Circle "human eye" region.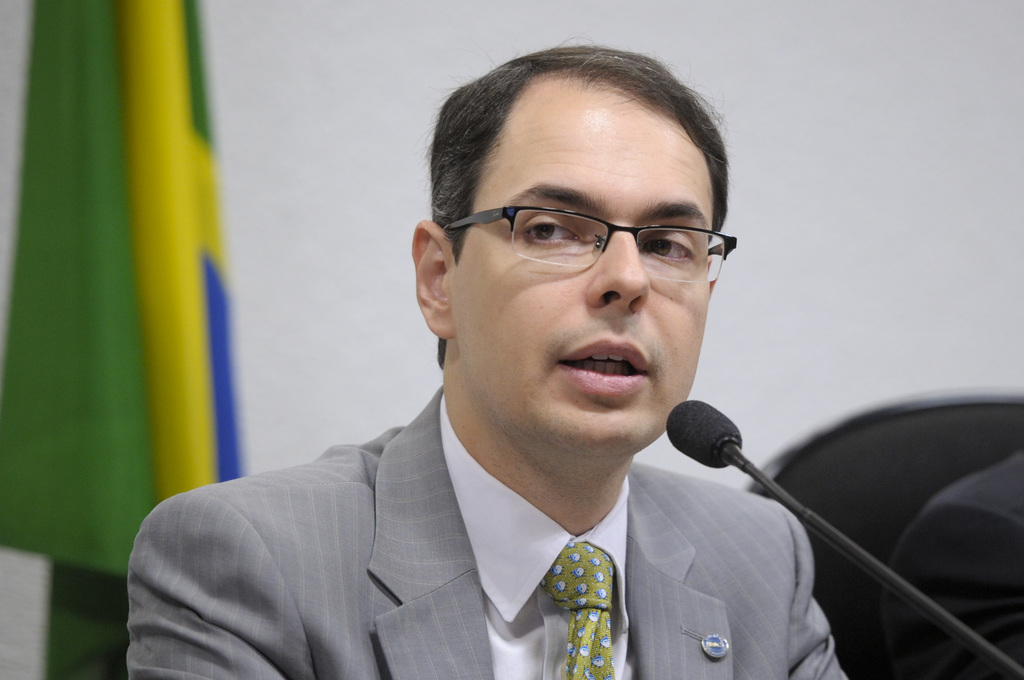
Region: [644,228,695,264].
